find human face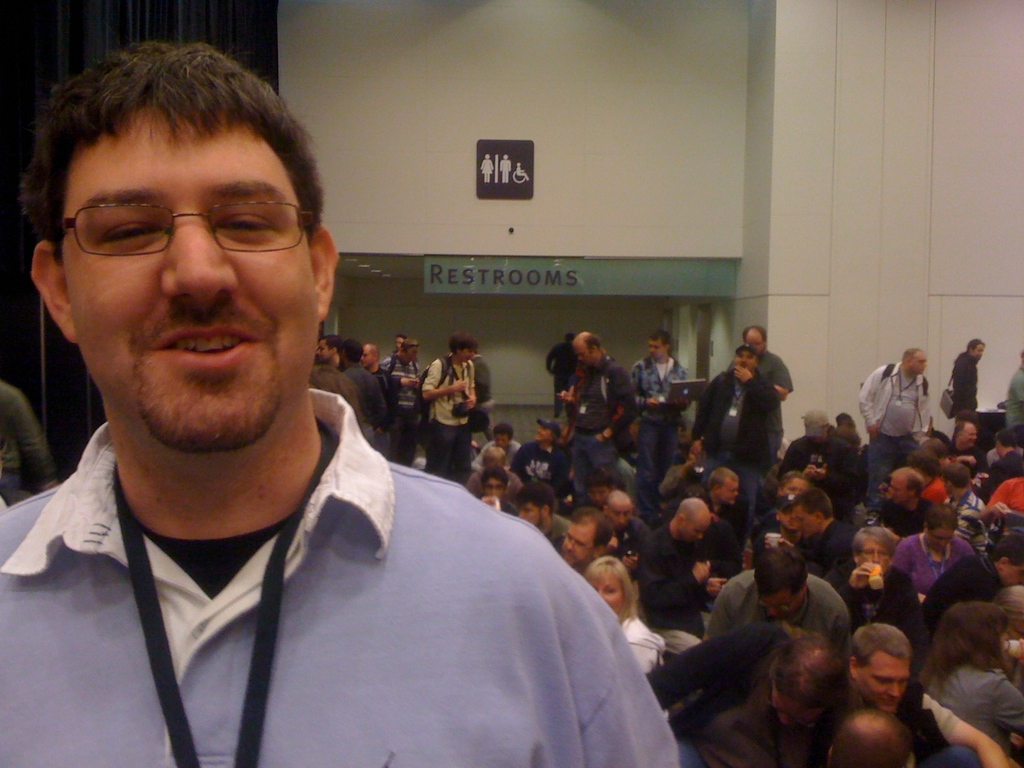
Rect(60, 99, 323, 455)
